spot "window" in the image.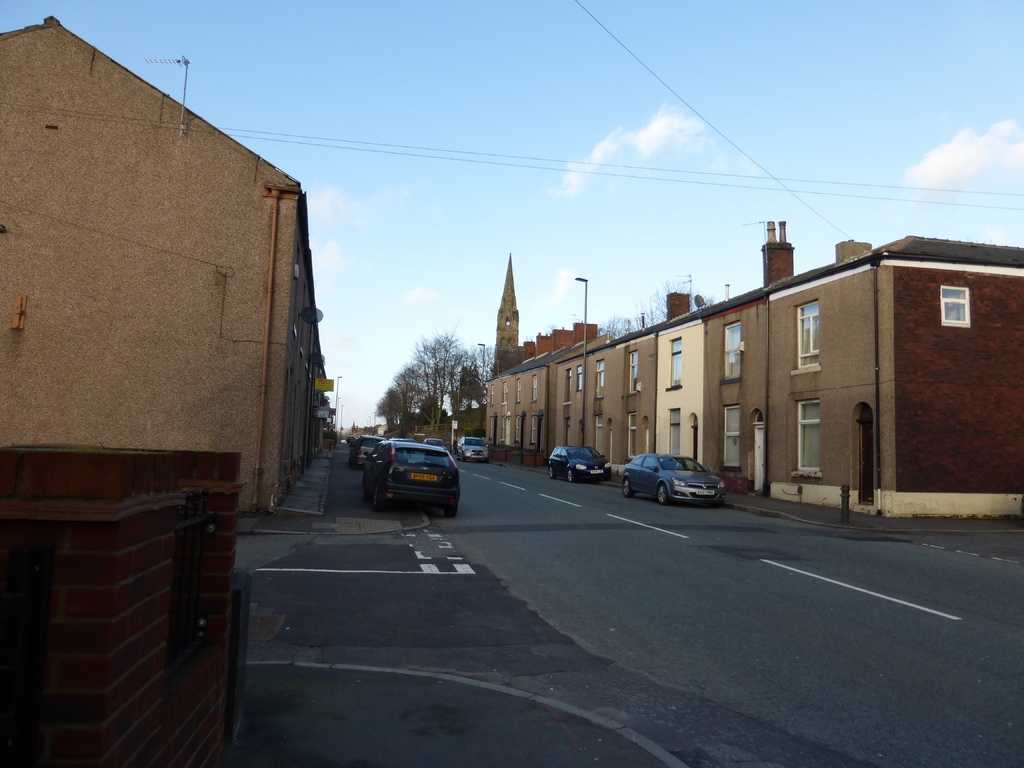
"window" found at l=790, t=400, r=825, b=479.
